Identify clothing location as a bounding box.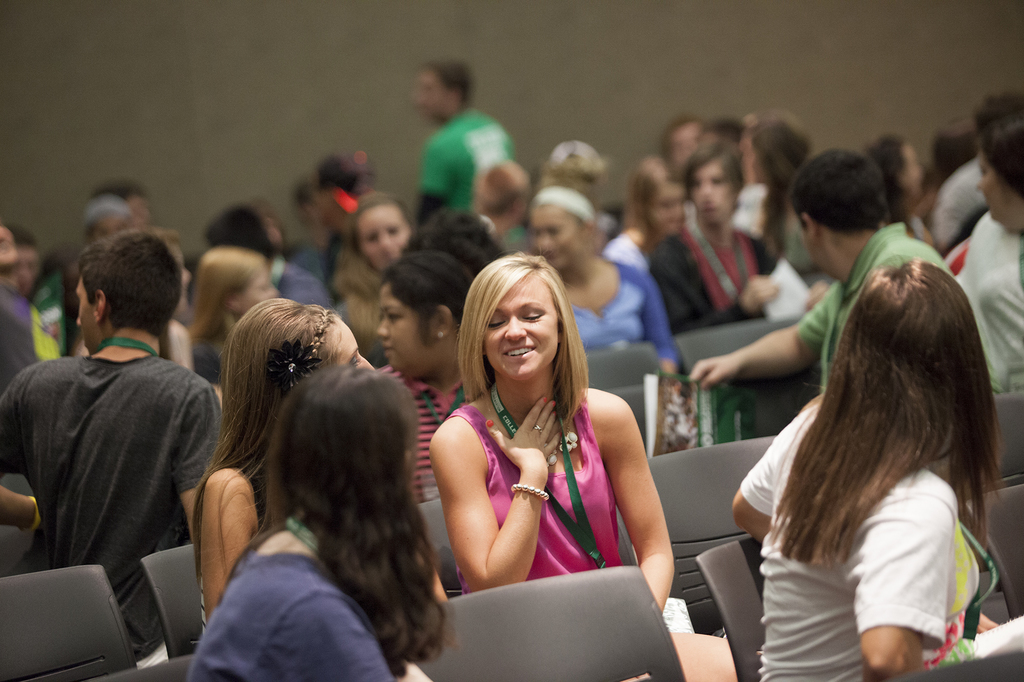
<region>759, 215, 820, 285</region>.
